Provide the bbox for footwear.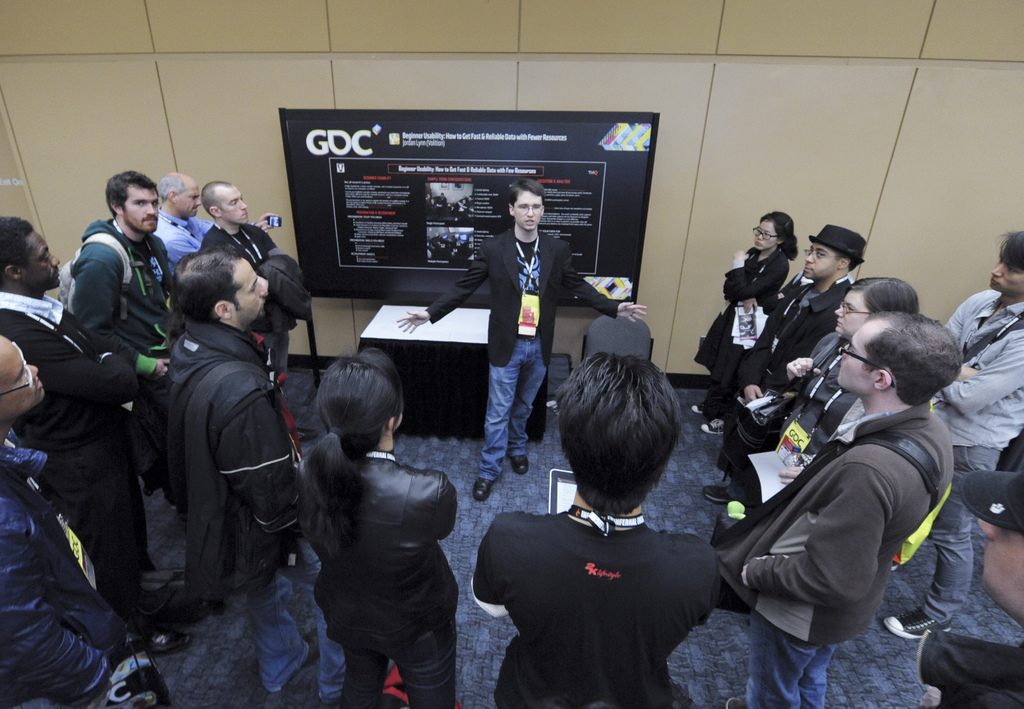
BBox(703, 480, 743, 506).
